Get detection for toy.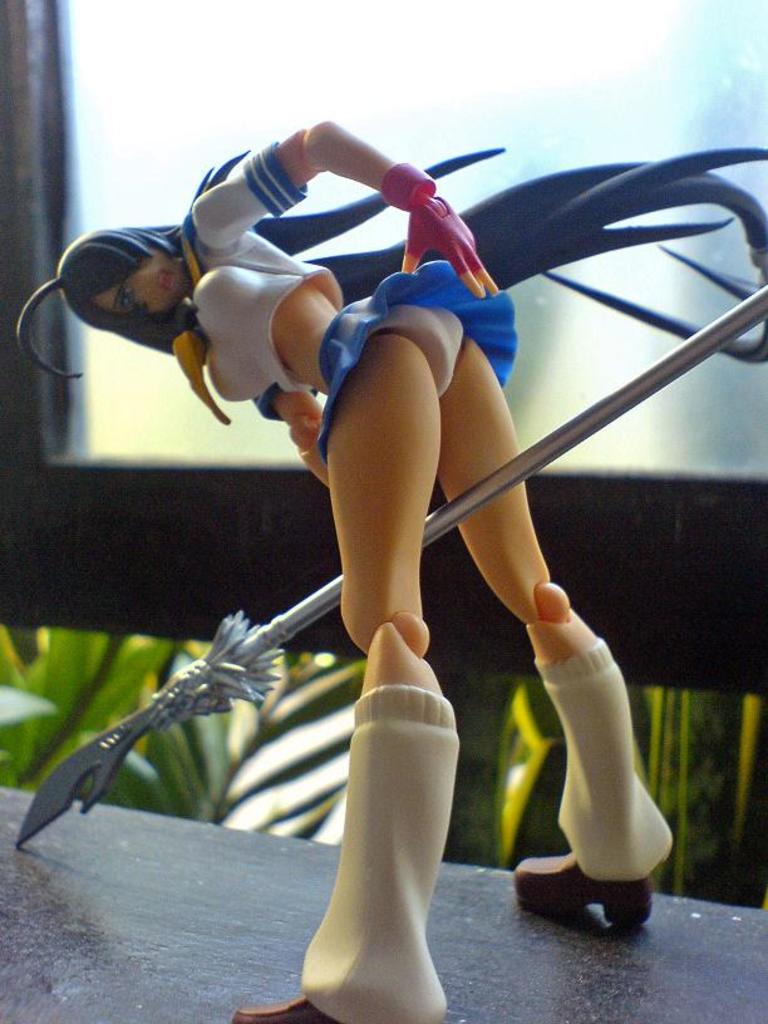
Detection: locate(15, 117, 767, 1023).
